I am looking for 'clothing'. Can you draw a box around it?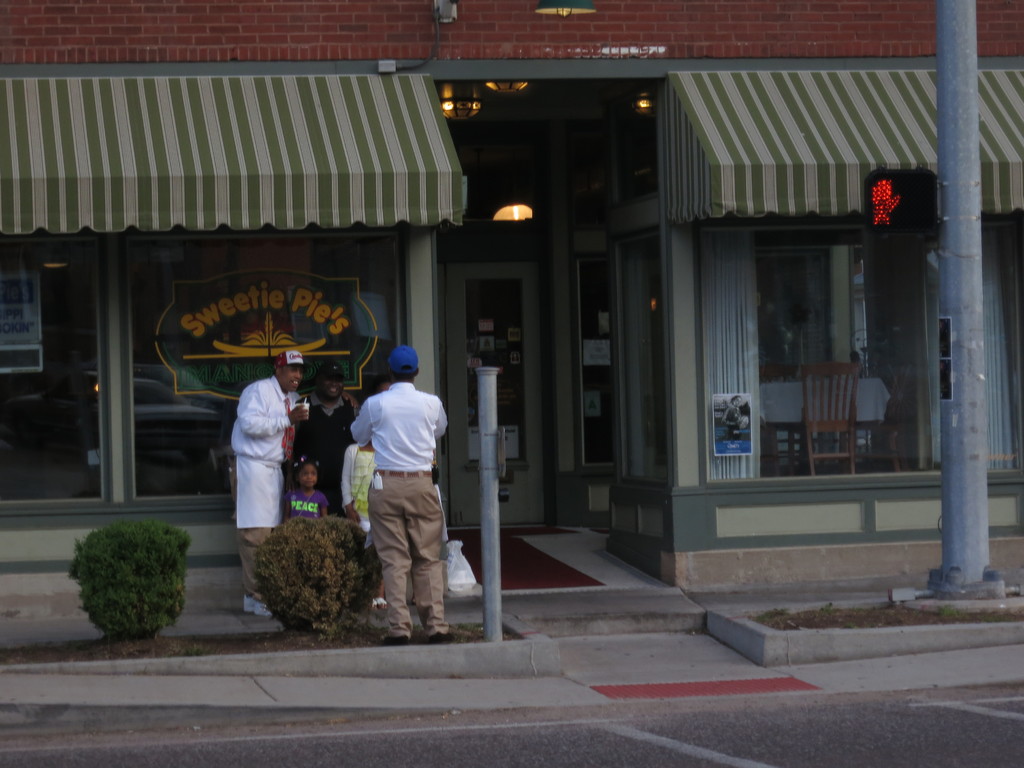
Sure, the bounding box is l=340, t=437, r=381, b=524.
